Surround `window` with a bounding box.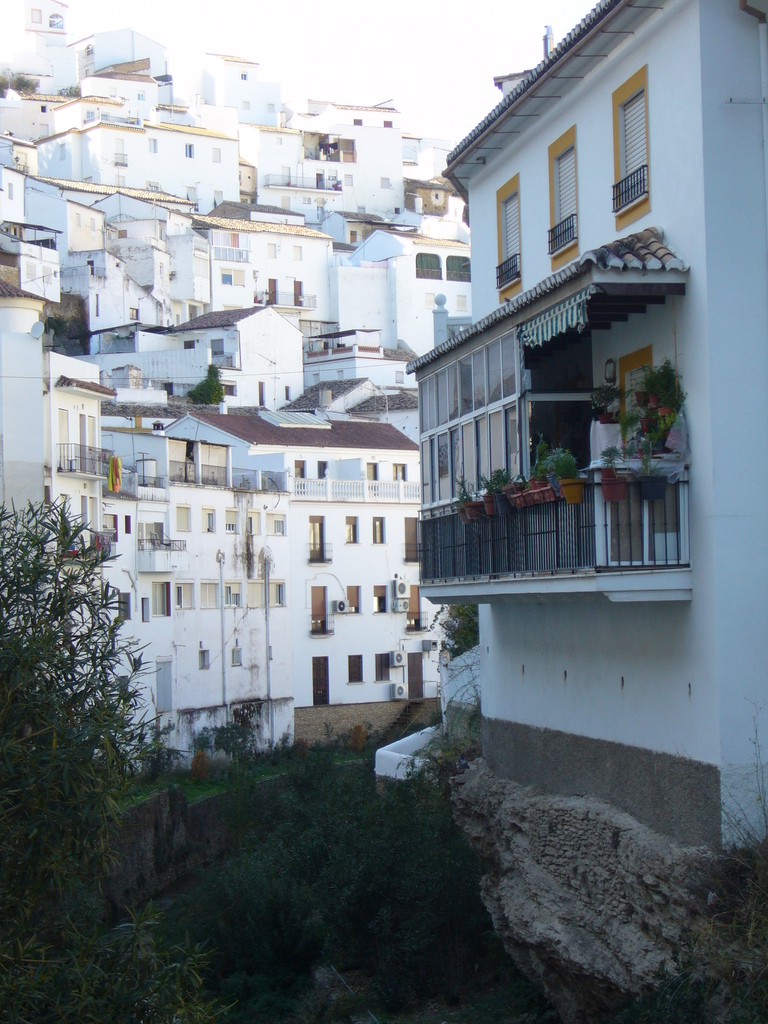
detection(494, 176, 529, 297).
